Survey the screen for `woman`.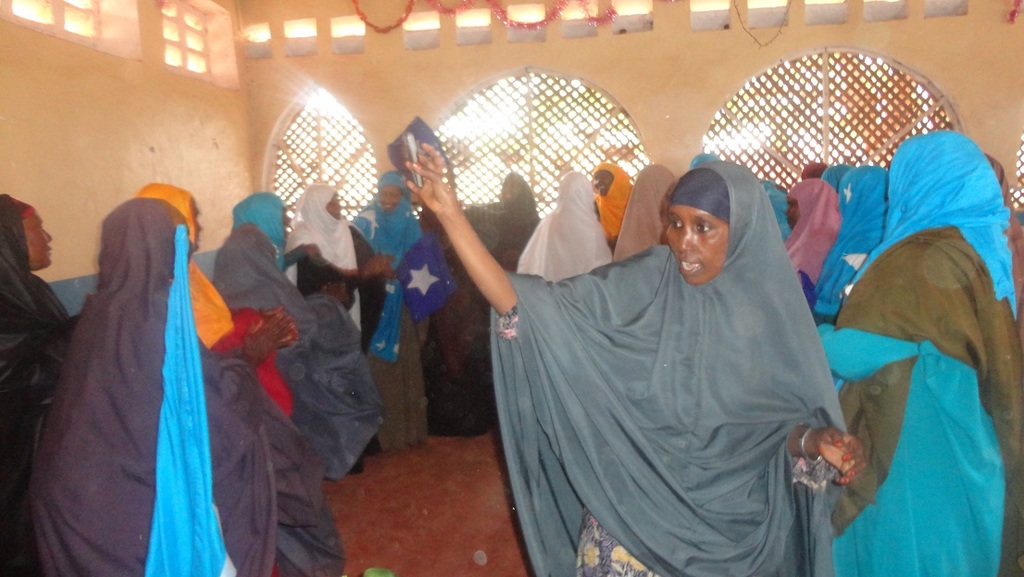
Survey found: x1=614 y1=157 x2=696 y2=263.
